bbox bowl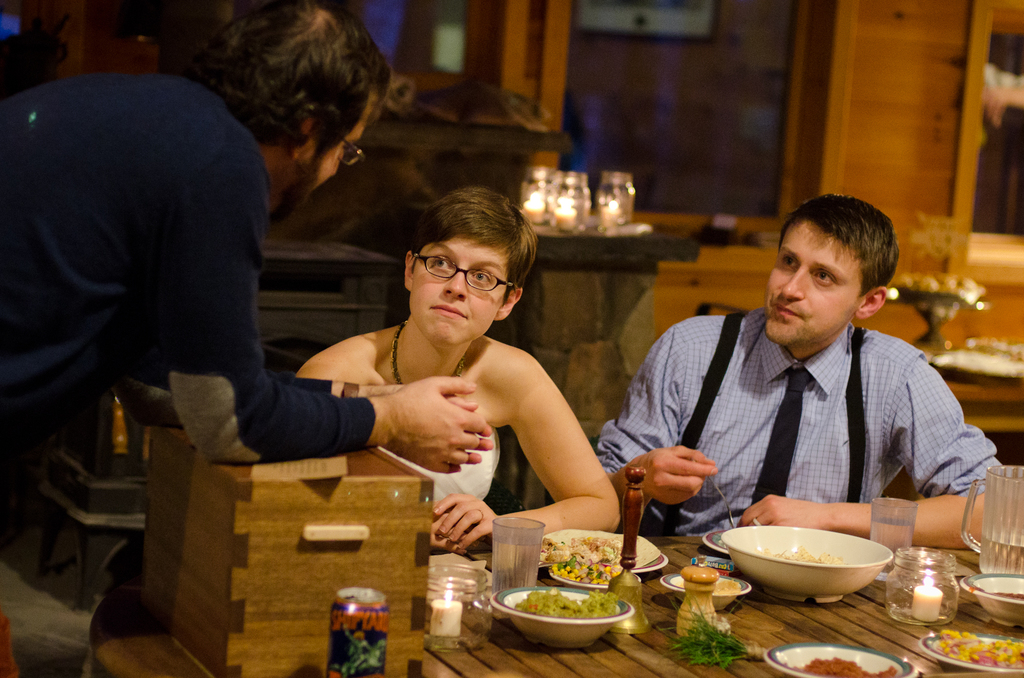
[490,585,633,646]
